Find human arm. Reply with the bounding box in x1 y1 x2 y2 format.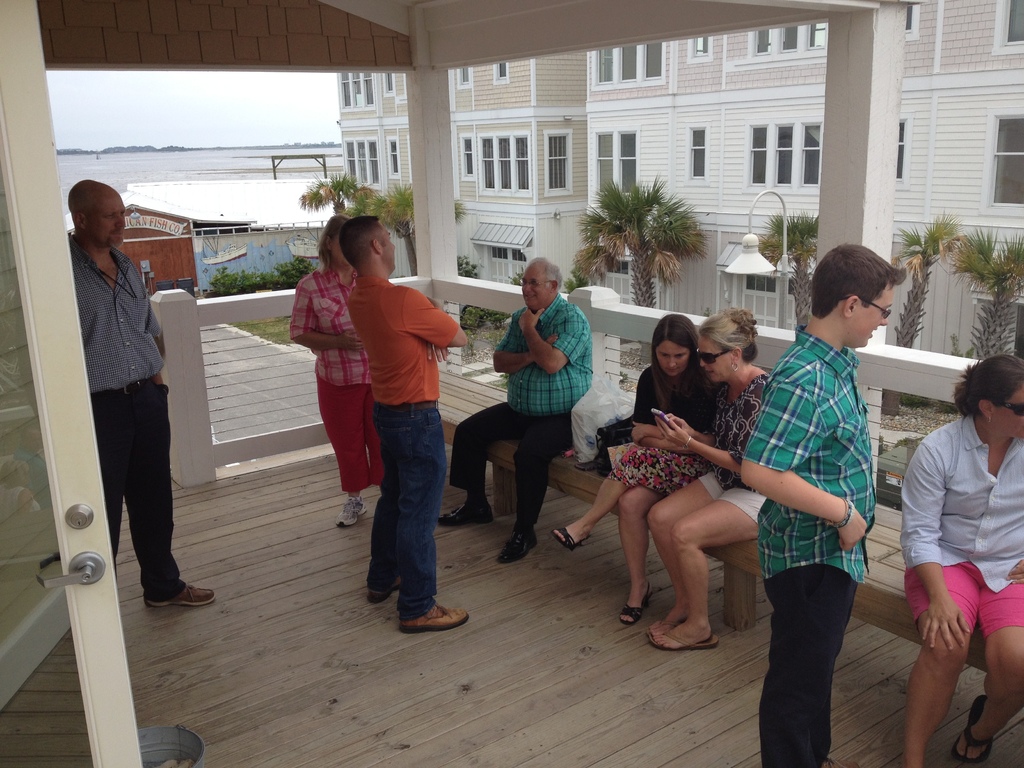
625 414 657 439.
